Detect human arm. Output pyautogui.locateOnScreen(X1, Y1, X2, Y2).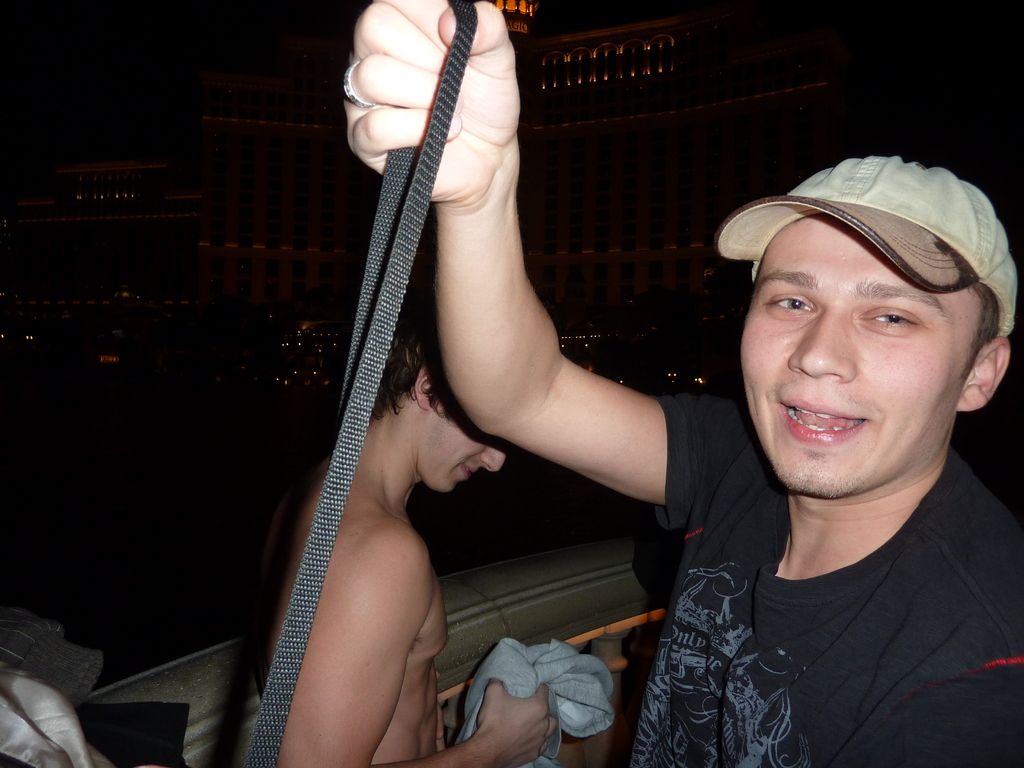
pyautogui.locateOnScreen(276, 537, 568, 767).
